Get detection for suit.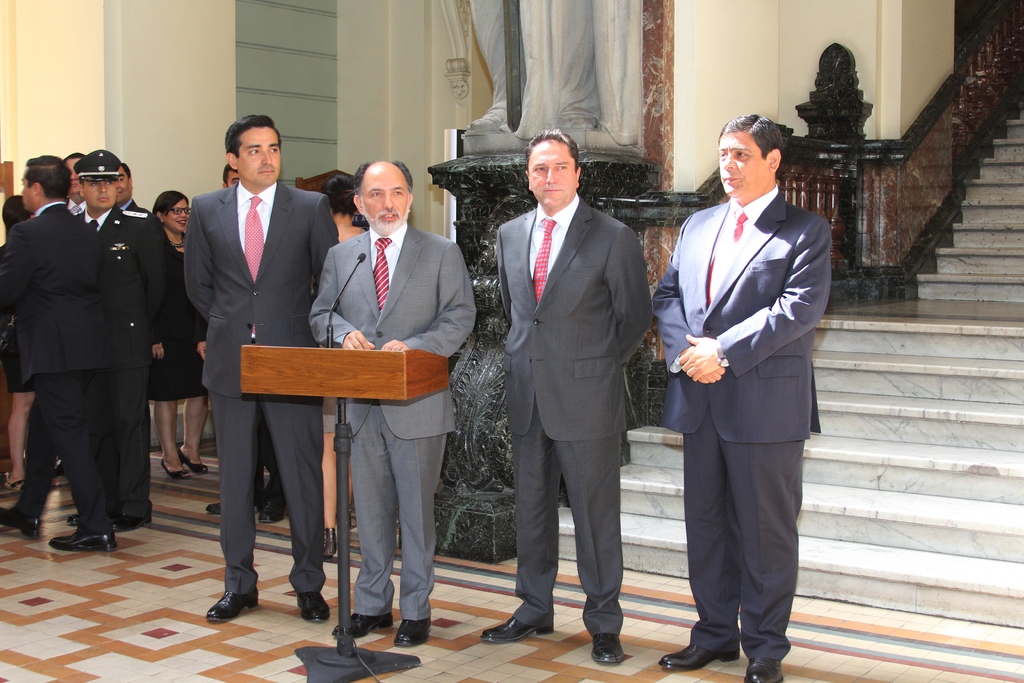
Detection: [653,177,824,664].
